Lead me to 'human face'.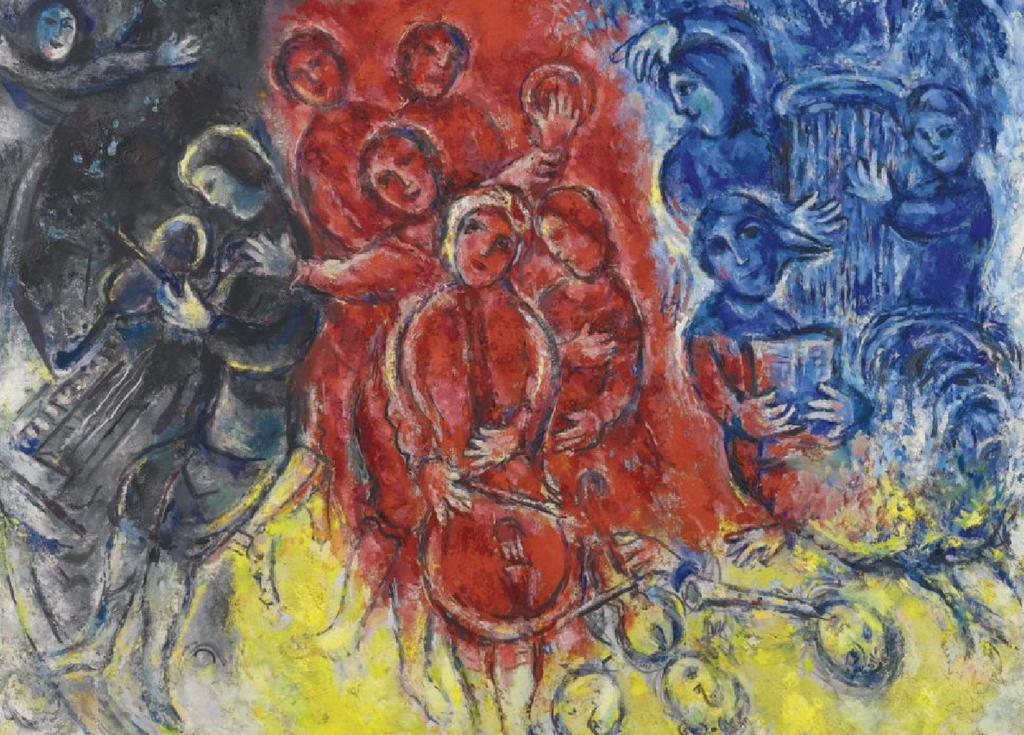
Lead to region(907, 114, 966, 176).
